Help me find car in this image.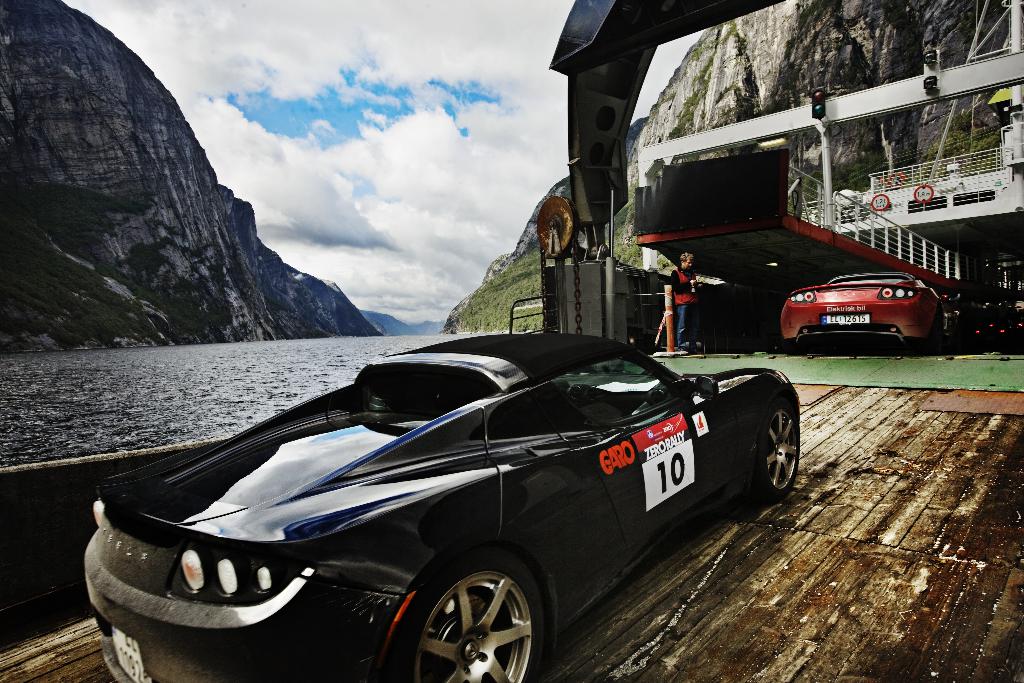
Found it: bbox=[779, 271, 945, 355].
